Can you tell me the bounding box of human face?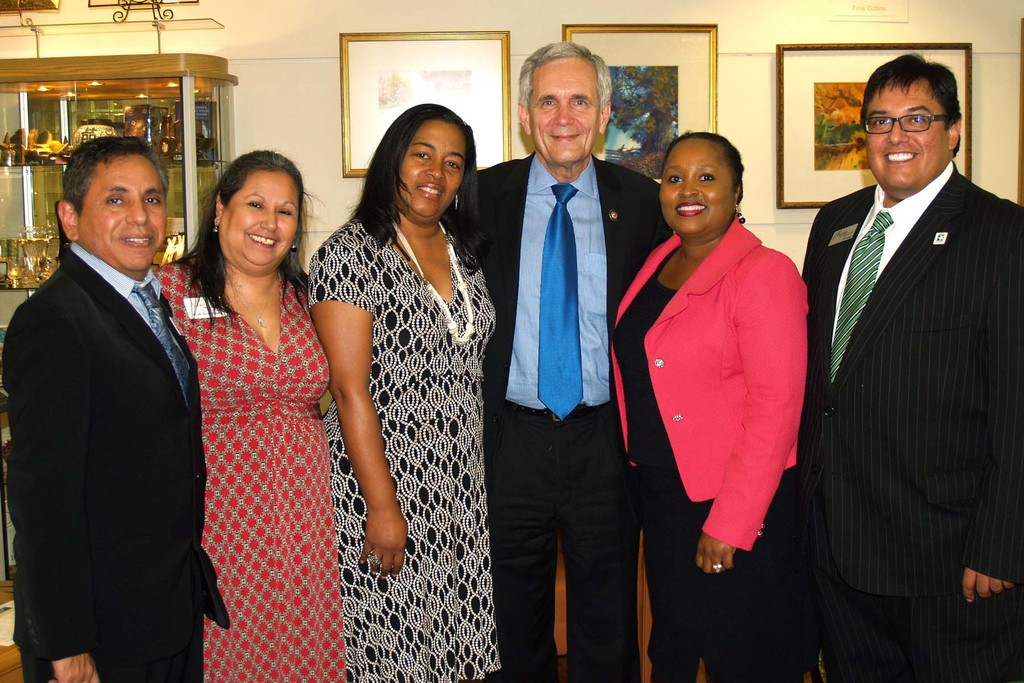
(x1=529, y1=59, x2=596, y2=168).
